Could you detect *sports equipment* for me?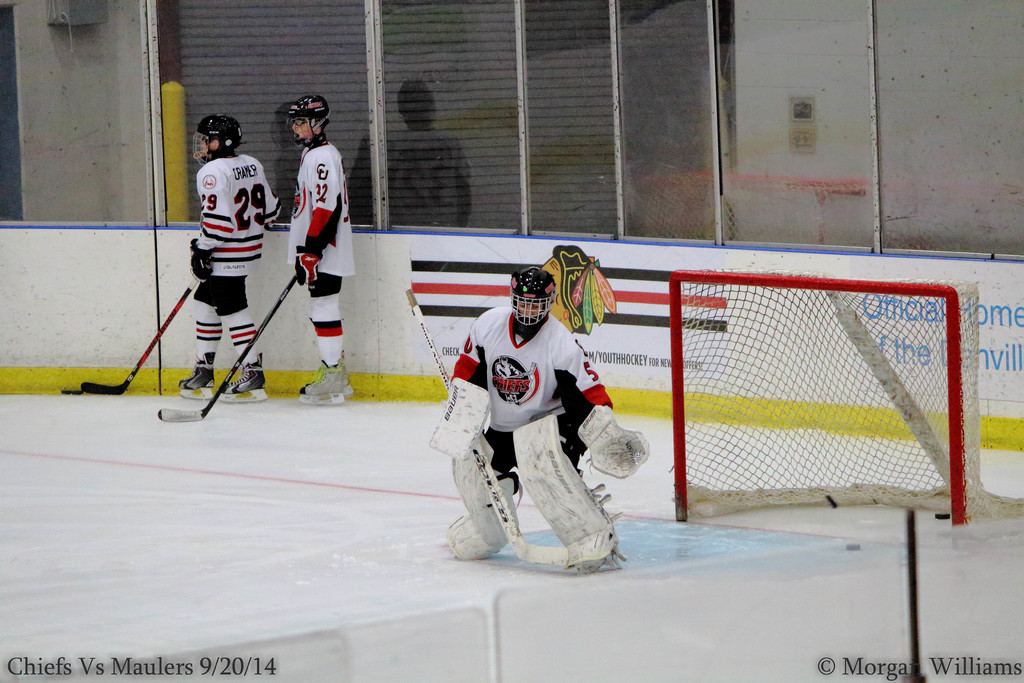
Detection result: (429, 375, 490, 461).
